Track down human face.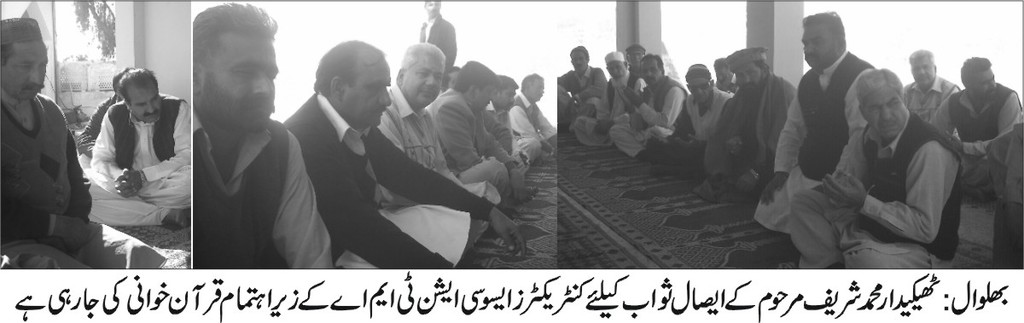
Tracked to (626,47,644,71).
